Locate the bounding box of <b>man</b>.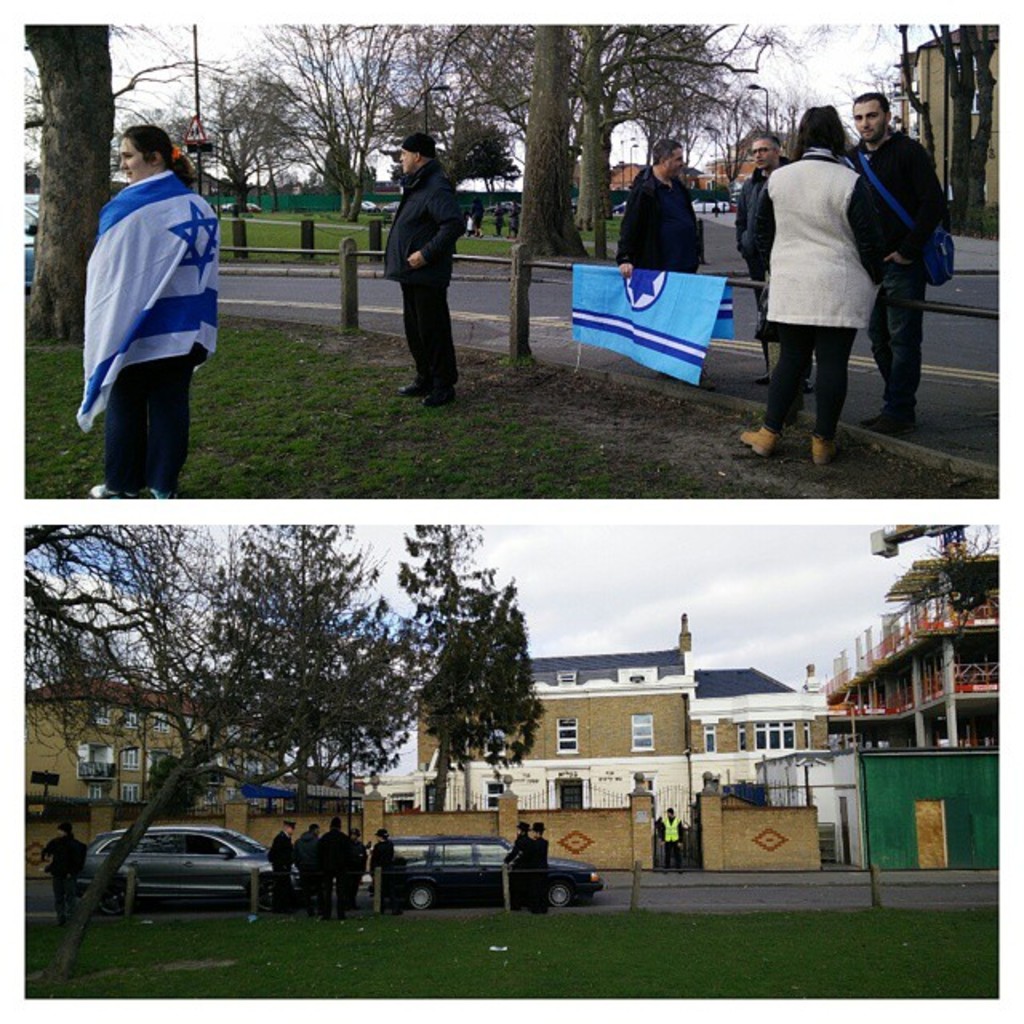
Bounding box: box=[613, 139, 706, 269].
